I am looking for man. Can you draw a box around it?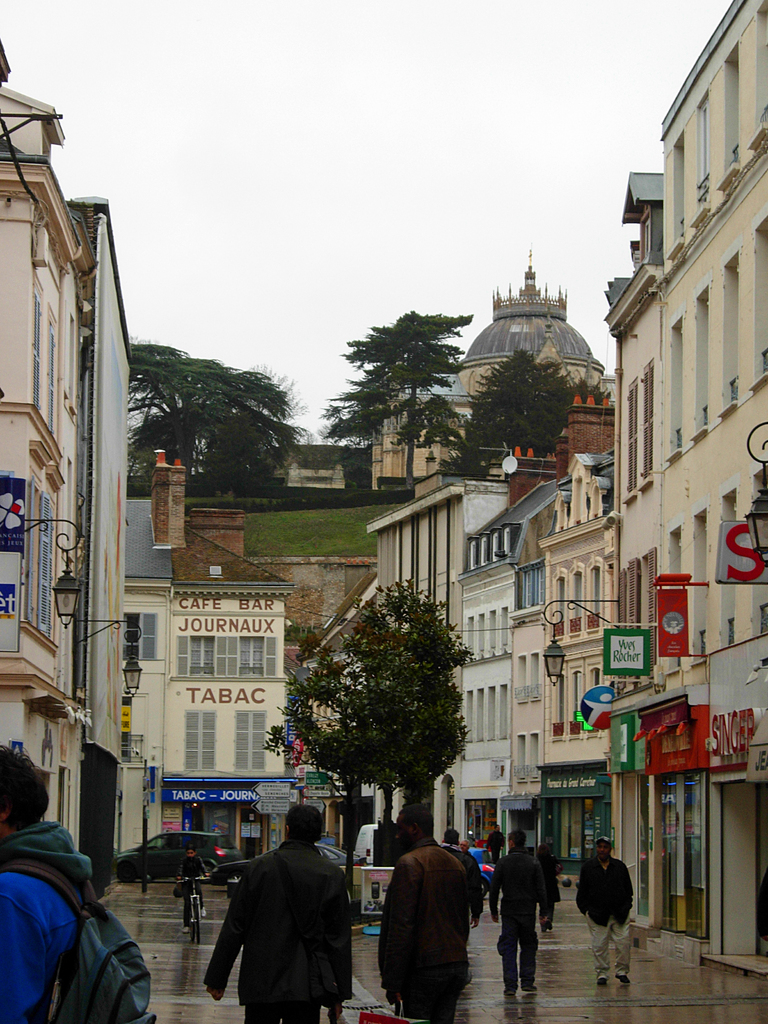
Sure, the bounding box is (left=383, top=802, right=469, bottom=1023).
